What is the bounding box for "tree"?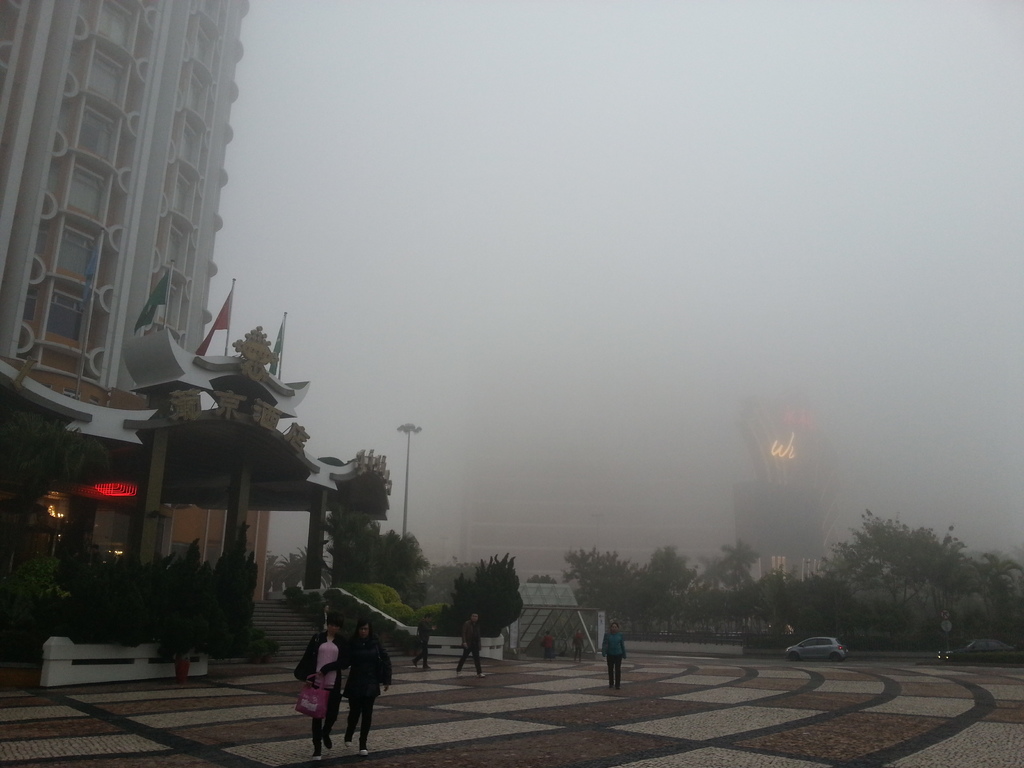
[left=665, top=564, right=828, bottom=643].
